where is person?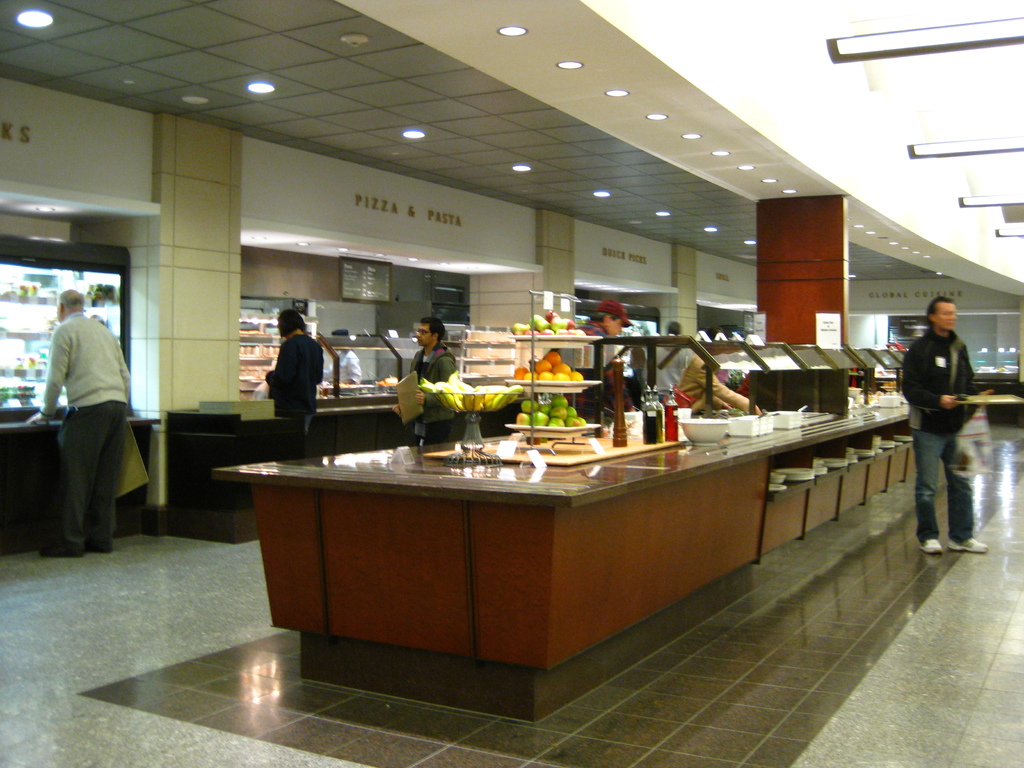
box=[637, 321, 703, 399].
